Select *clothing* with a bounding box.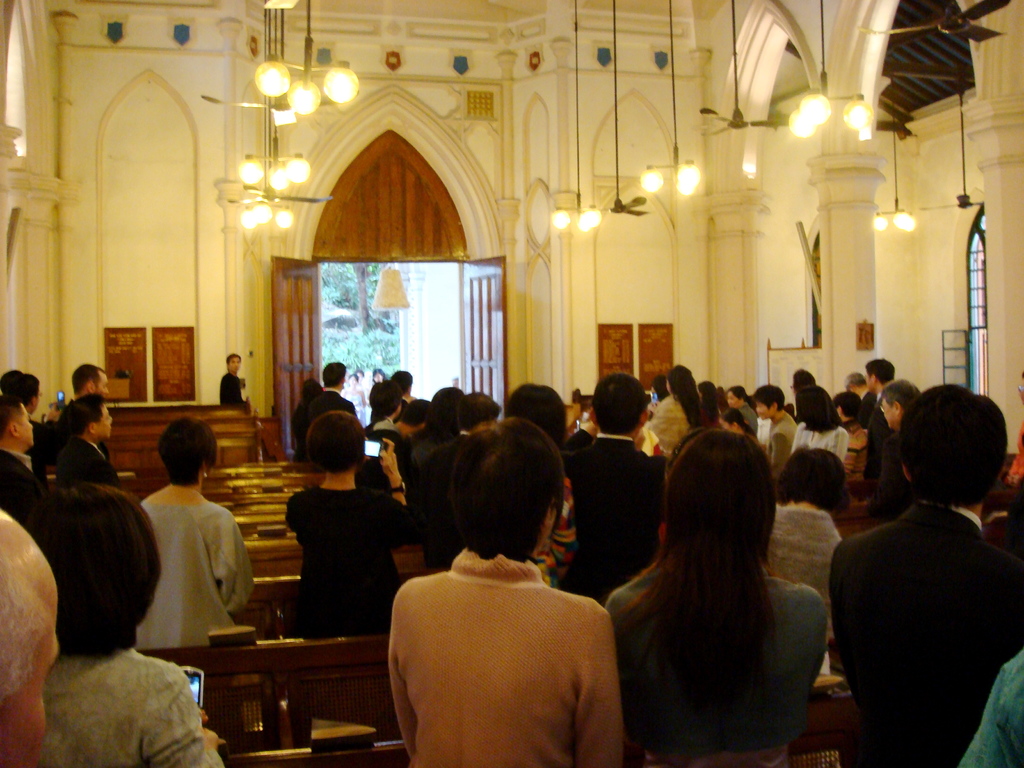
{"x1": 134, "y1": 494, "x2": 252, "y2": 649}.
